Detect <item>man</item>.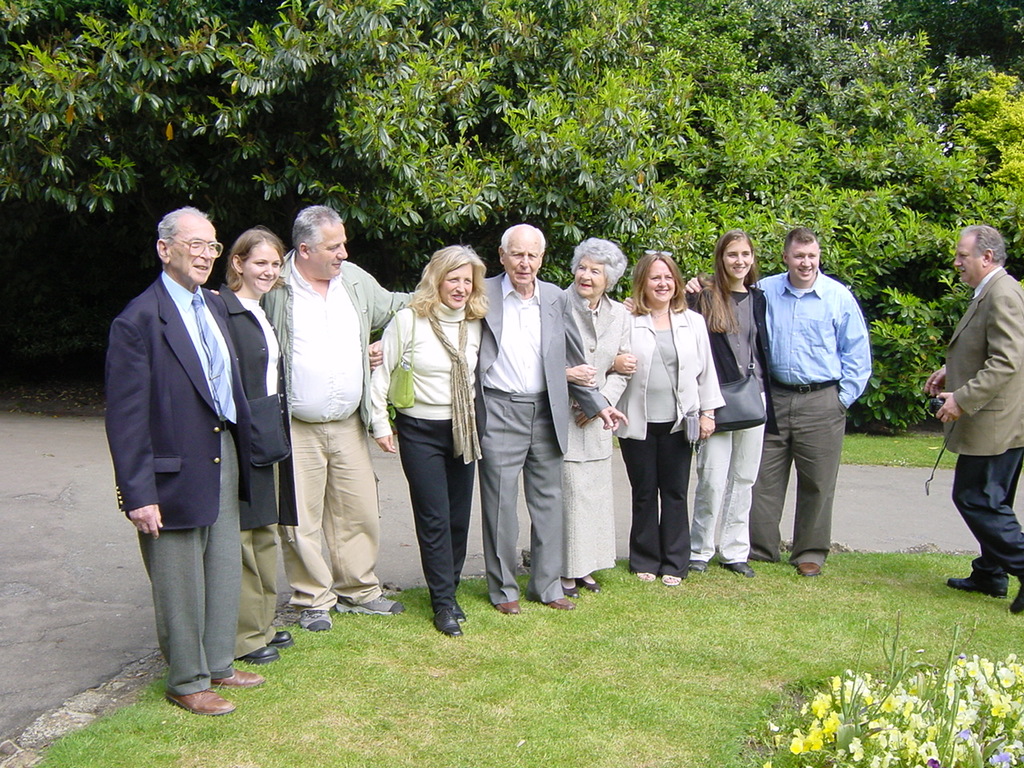
Detected at locate(210, 206, 422, 633).
